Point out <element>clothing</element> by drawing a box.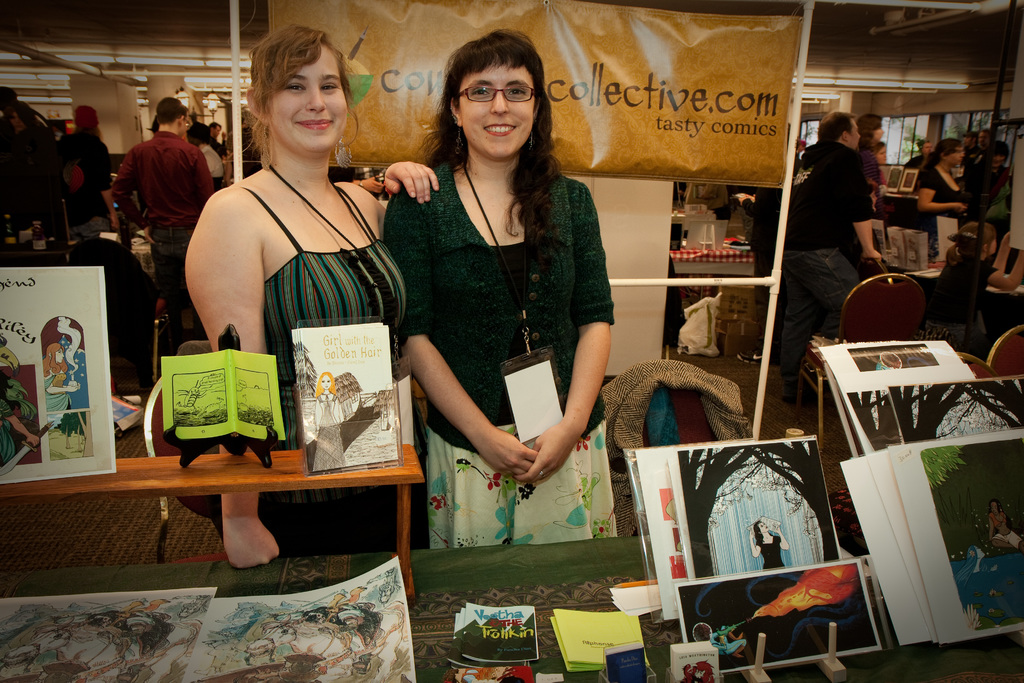
bbox(931, 259, 998, 336).
